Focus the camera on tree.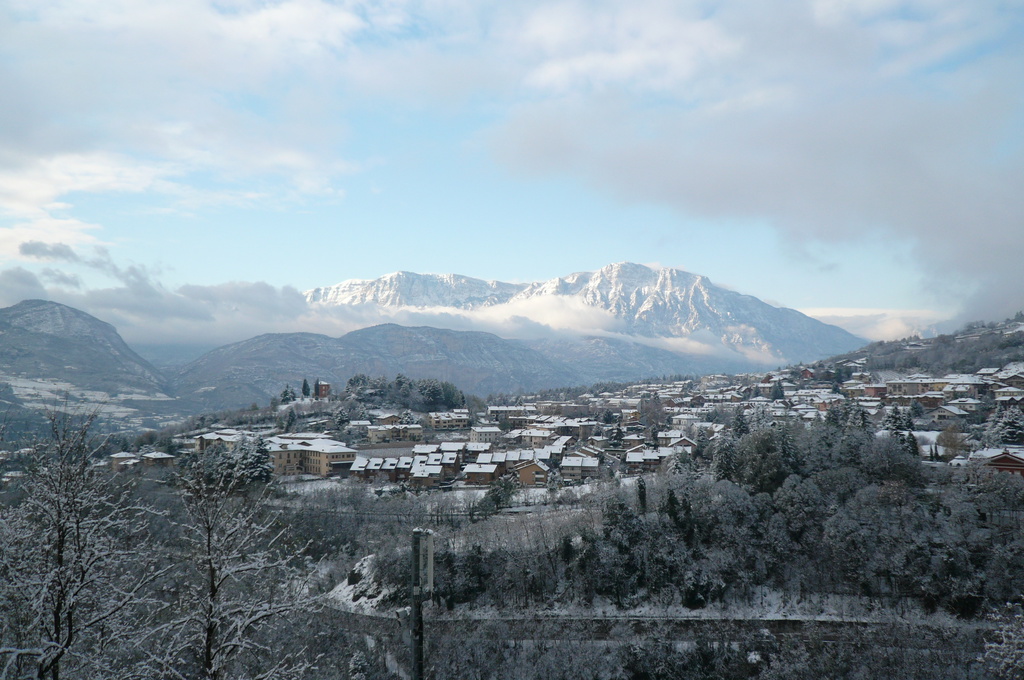
Focus region: 185:439:281:496.
